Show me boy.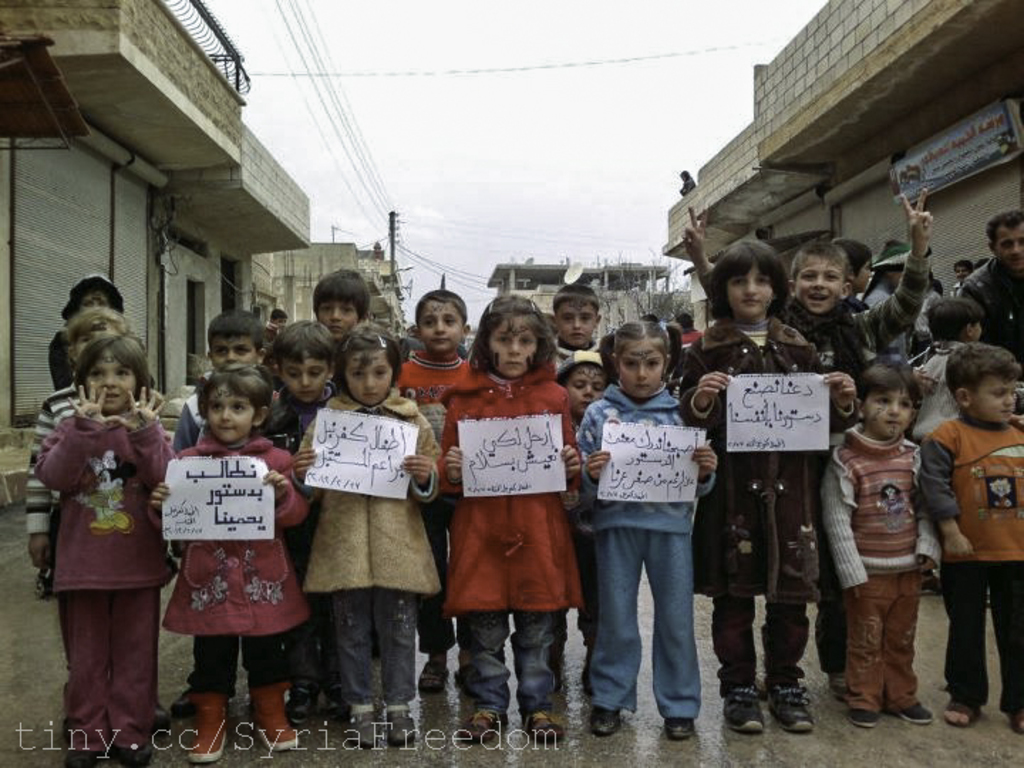
boy is here: bbox=[263, 317, 356, 724].
